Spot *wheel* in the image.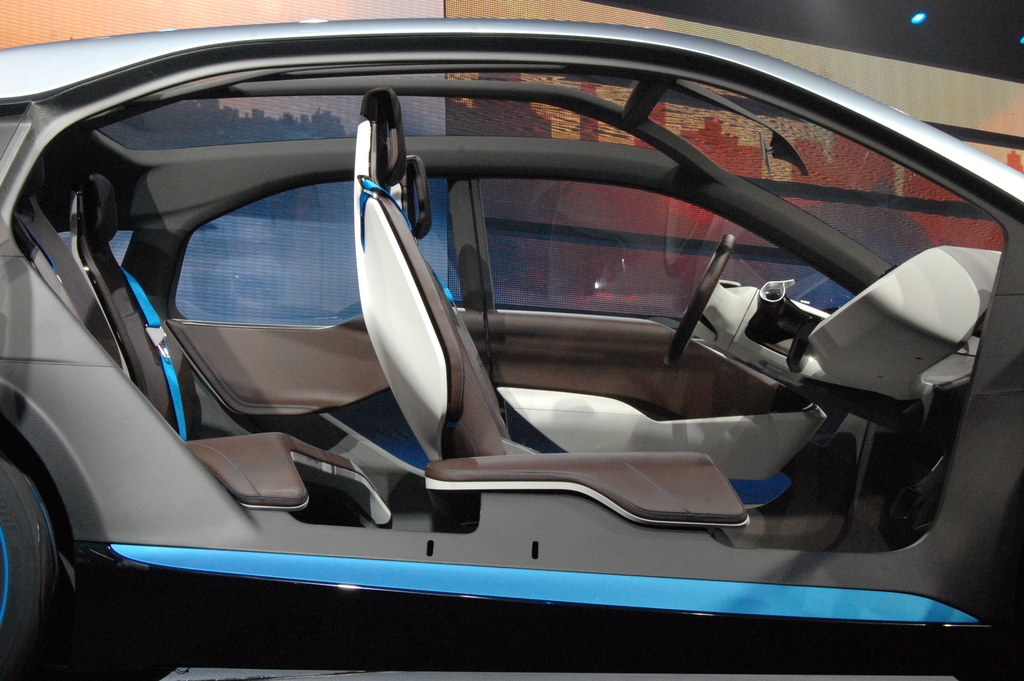
*wheel* found at select_region(0, 439, 67, 680).
